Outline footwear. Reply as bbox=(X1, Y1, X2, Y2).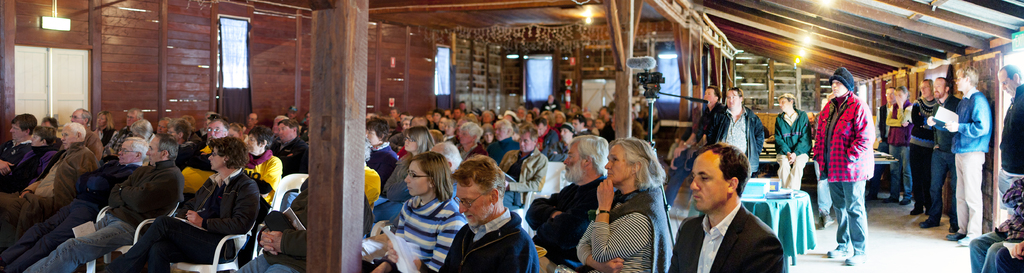
bbox=(828, 245, 845, 255).
